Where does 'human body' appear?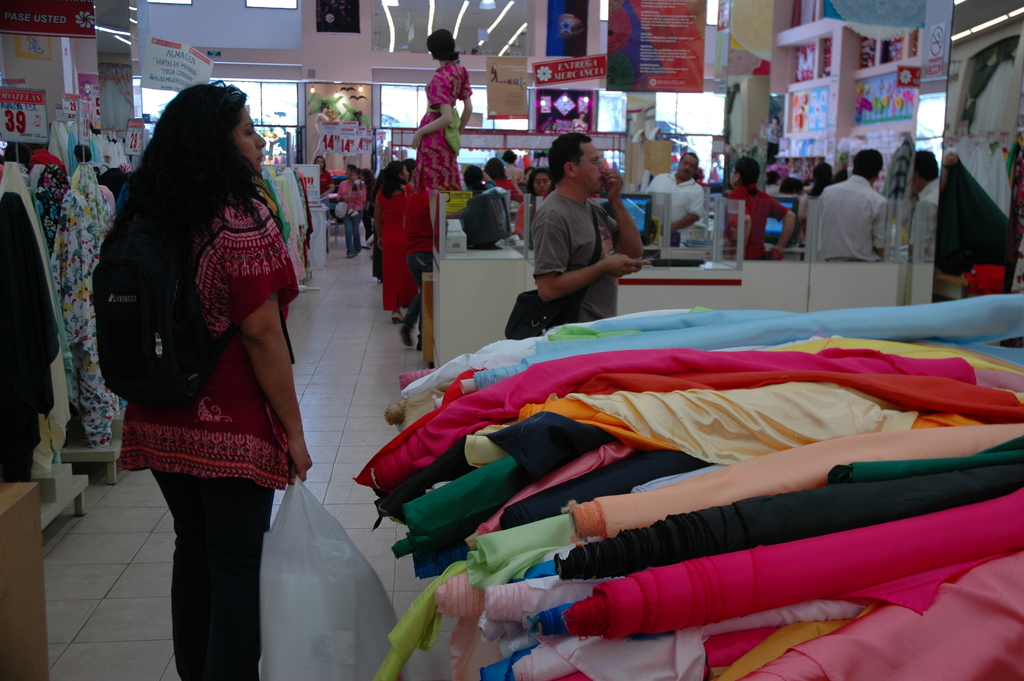
Appears at x1=722 y1=184 x2=799 y2=261.
